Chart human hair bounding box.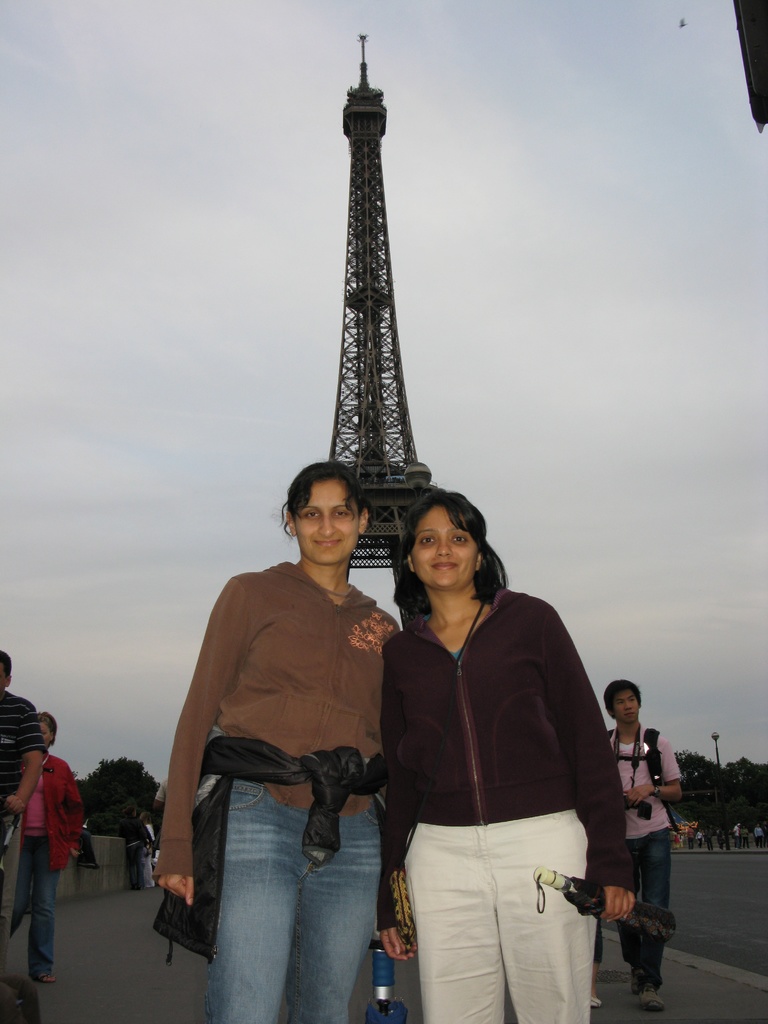
Charted: [left=376, top=484, right=500, bottom=612].
